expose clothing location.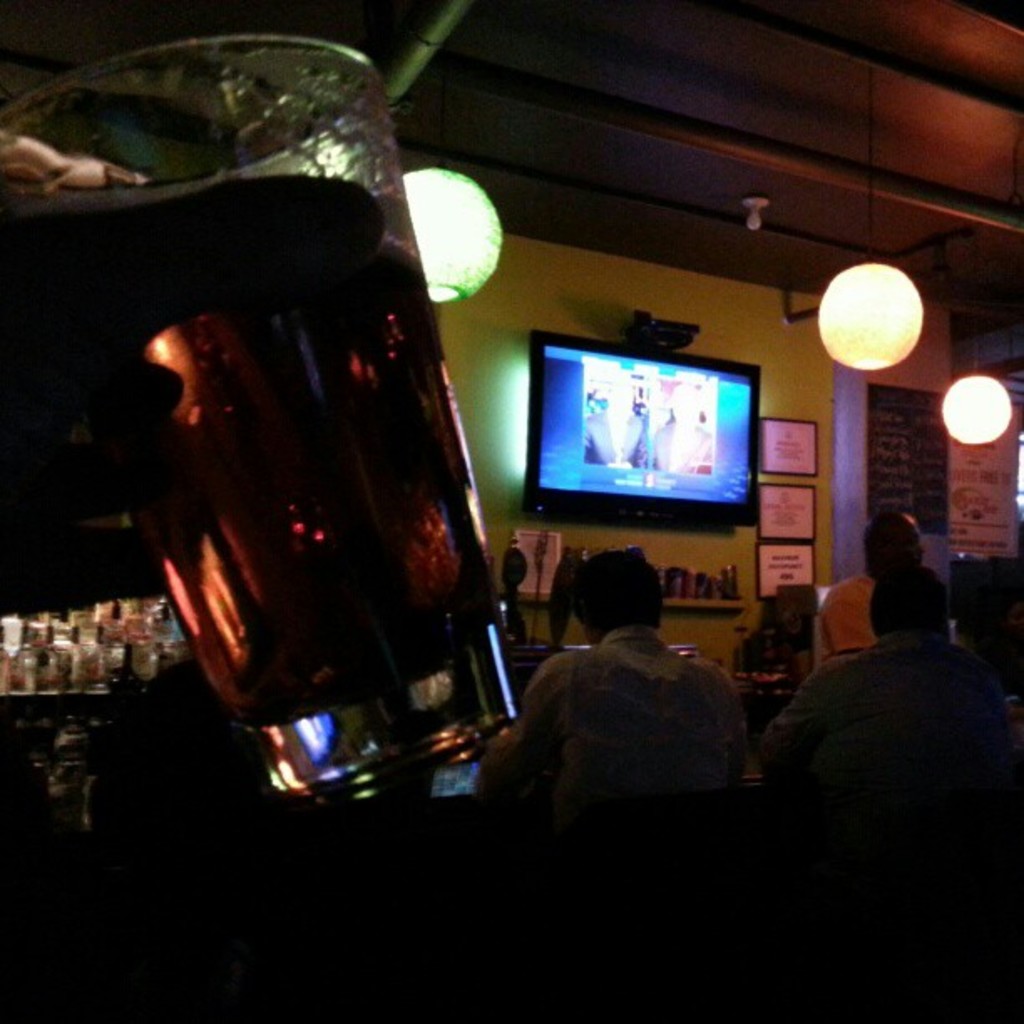
Exposed at box=[654, 423, 719, 472].
